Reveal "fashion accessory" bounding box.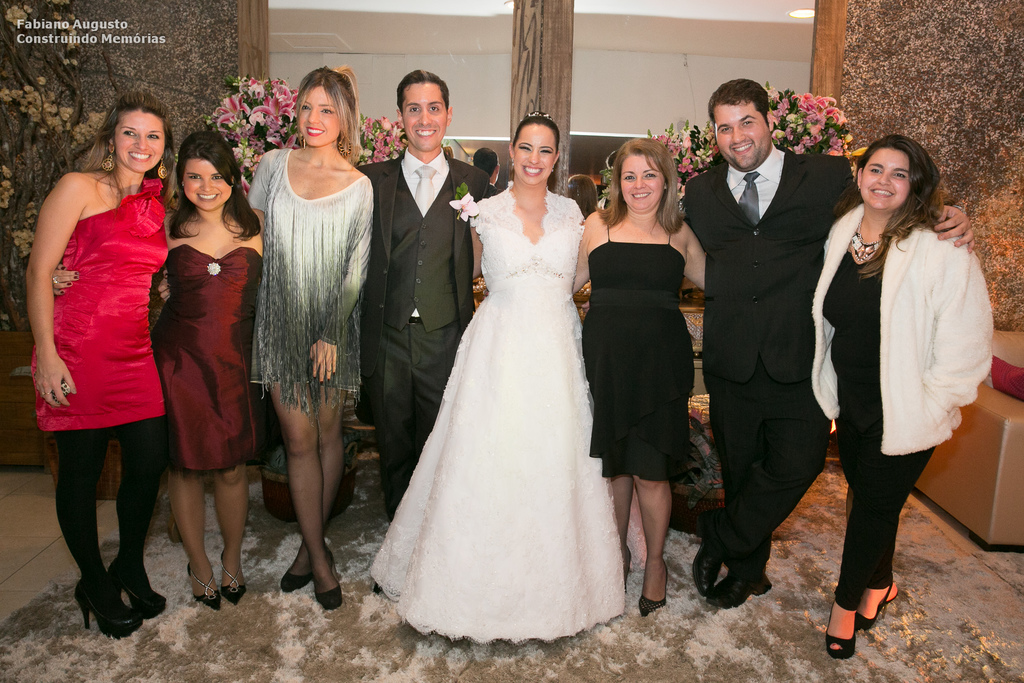
Revealed: [left=188, top=572, right=219, bottom=612].
